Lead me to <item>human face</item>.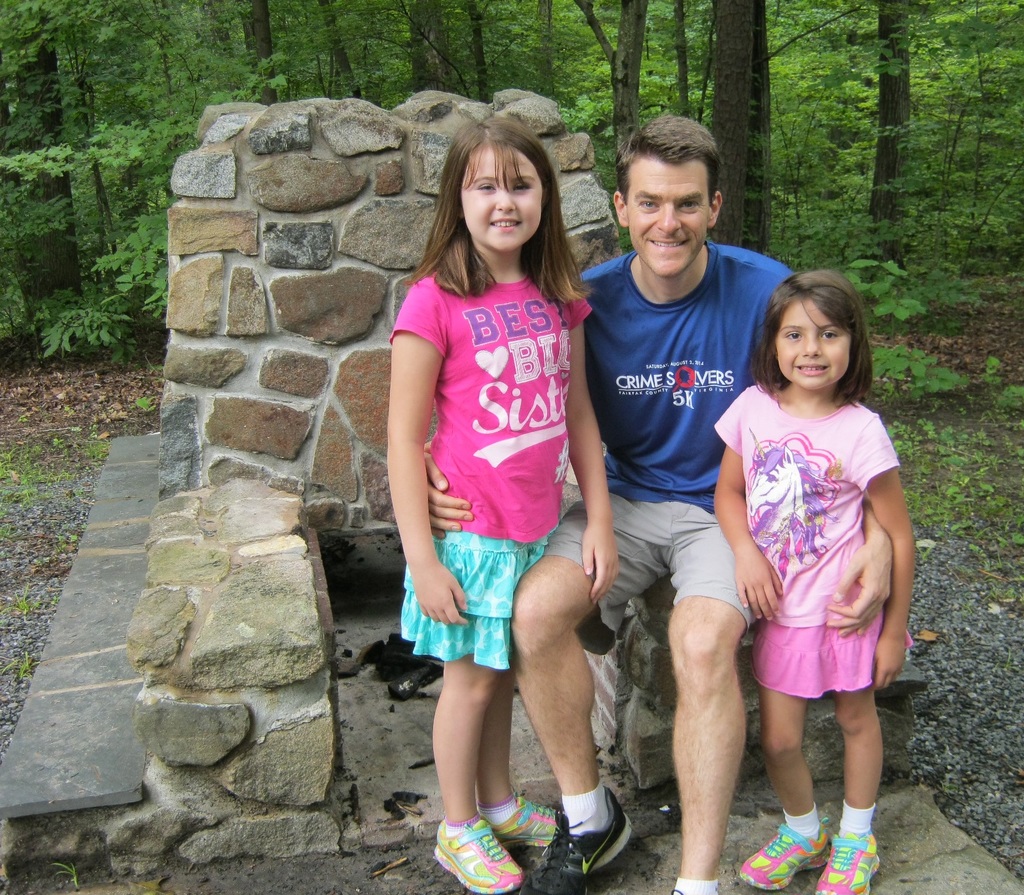
Lead to 773, 300, 852, 391.
